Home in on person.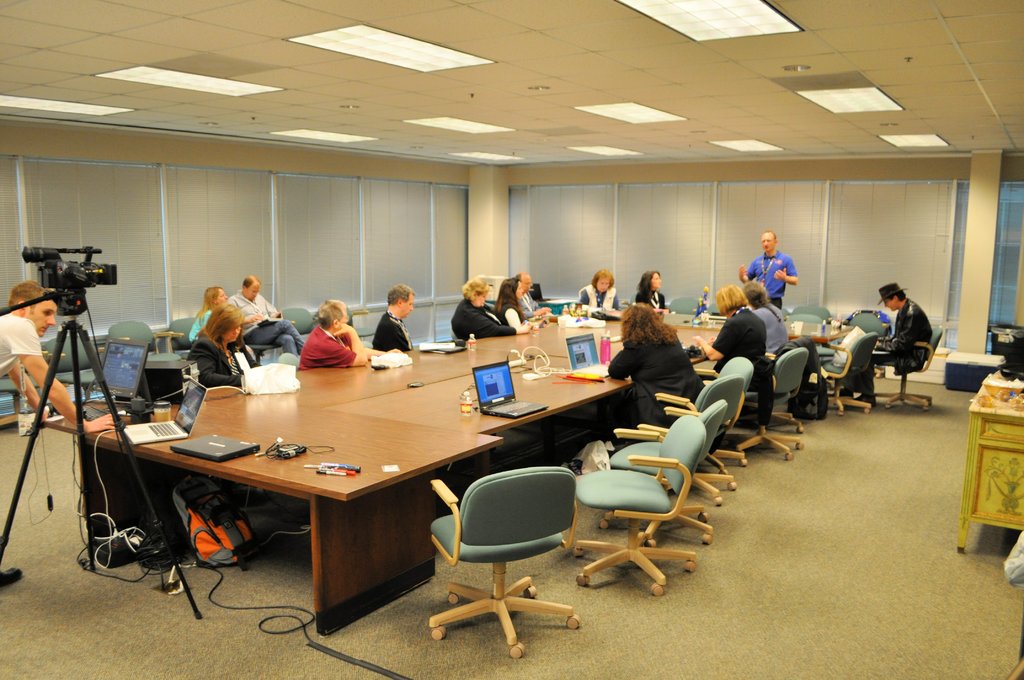
Homed in at x1=570 y1=265 x2=624 y2=315.
